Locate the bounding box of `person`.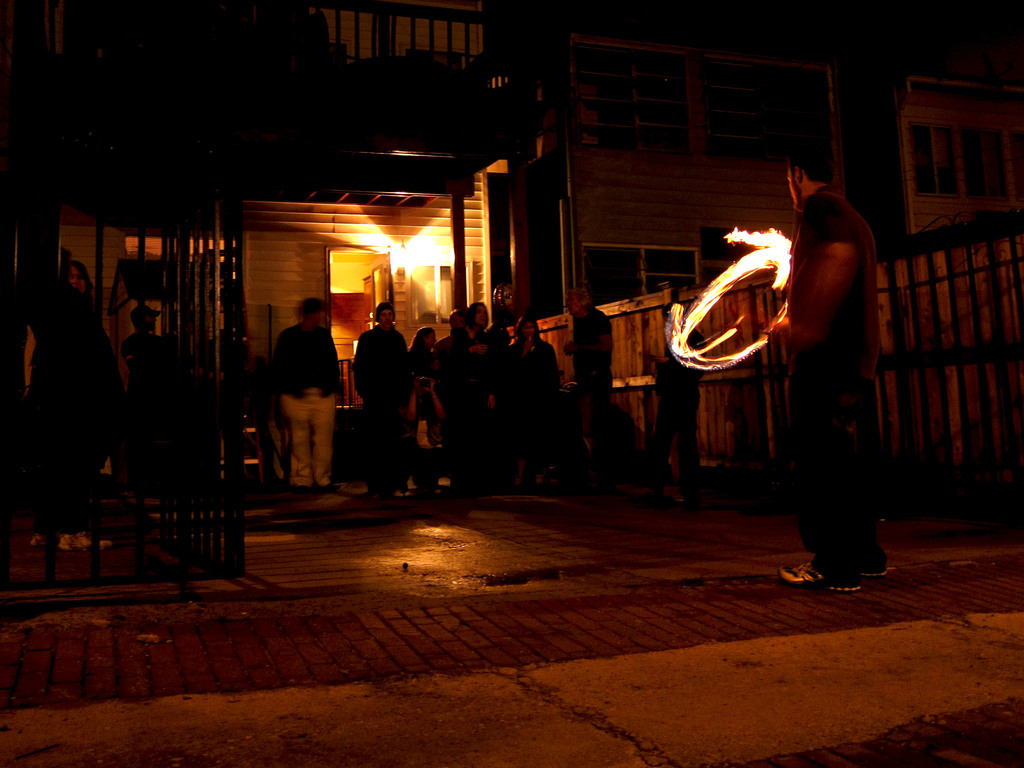
Bounding box: {"x1": 127, "y1": 303, "x2": 197, "y2": 489}.
